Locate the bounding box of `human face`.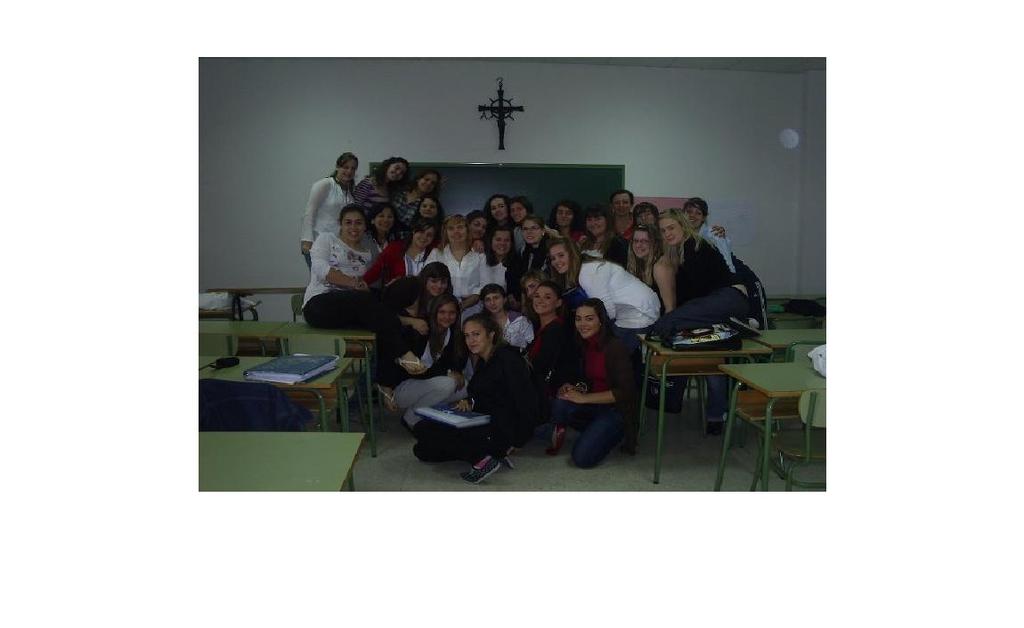
Bounding box: bbox=(616, 197, 633, 218).
